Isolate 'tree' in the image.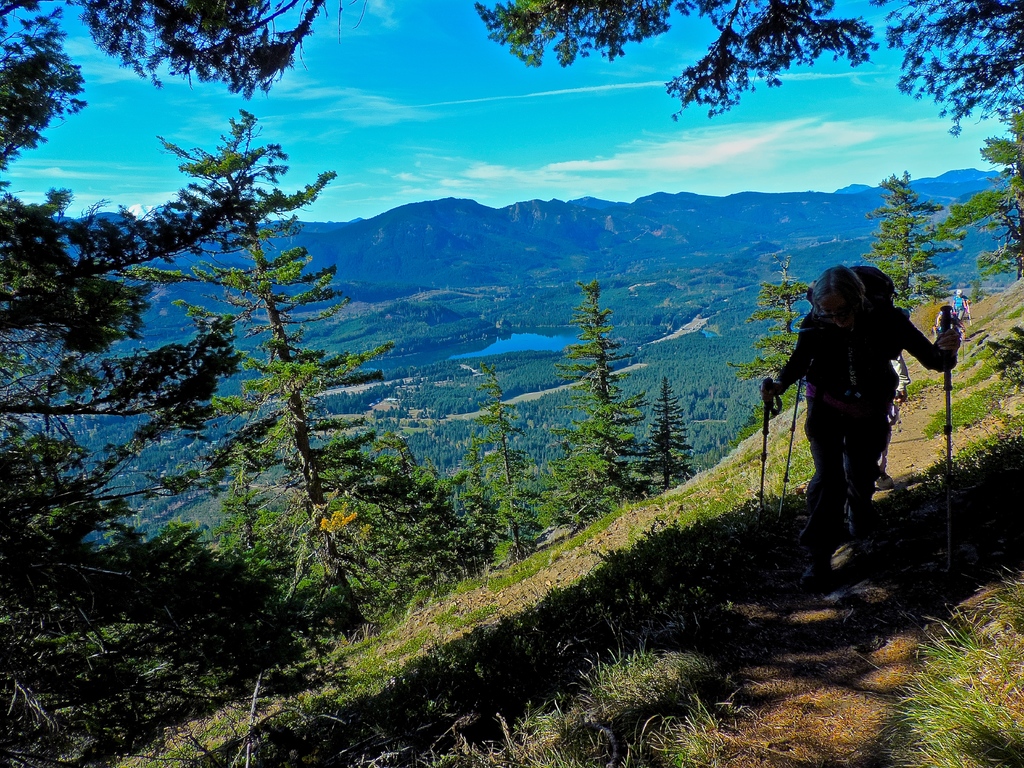
Isolated region: left=0, top=0, right=334, bottom=767.
